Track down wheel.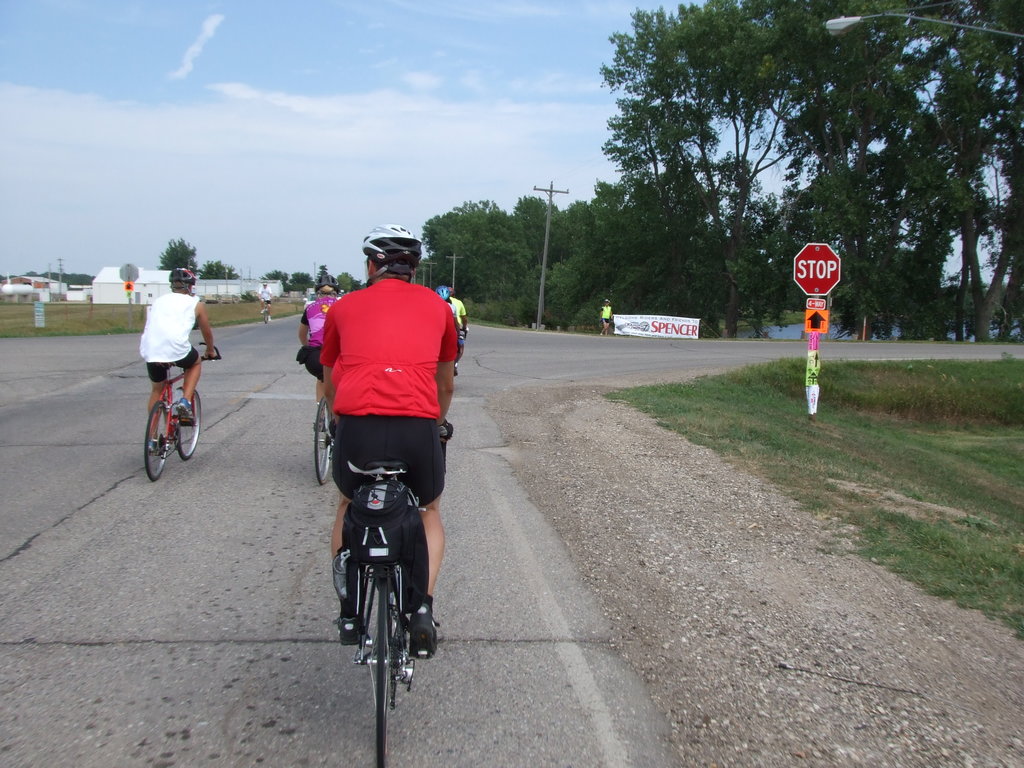
Tracked to l=146, t=404, r=170, b=481.
